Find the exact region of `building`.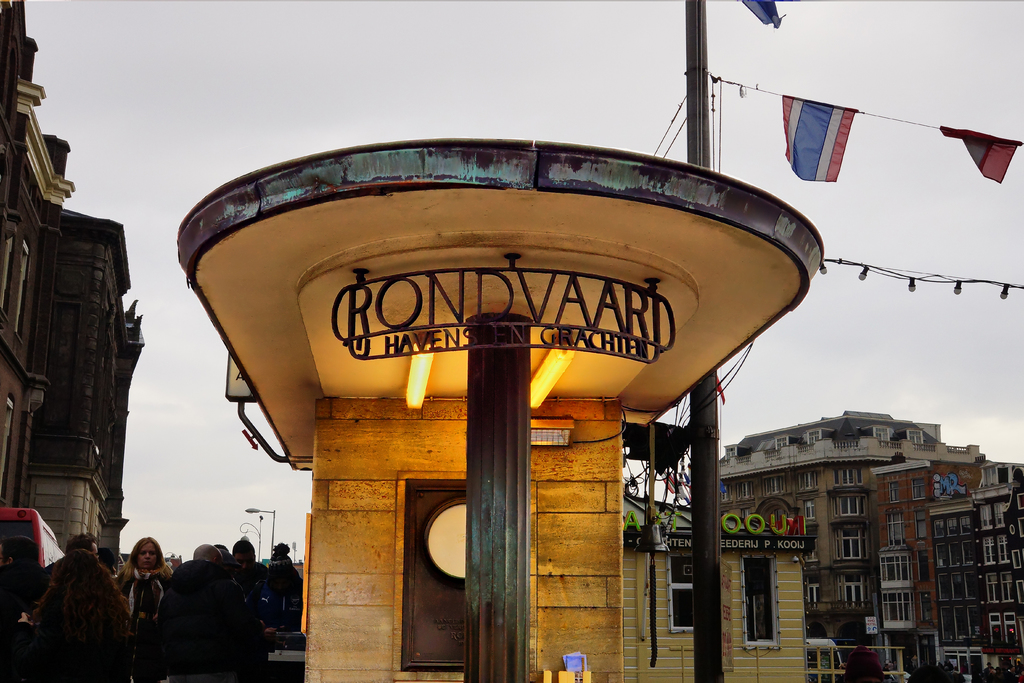
Exact region: l=924, t=498, r=984, b=677.
